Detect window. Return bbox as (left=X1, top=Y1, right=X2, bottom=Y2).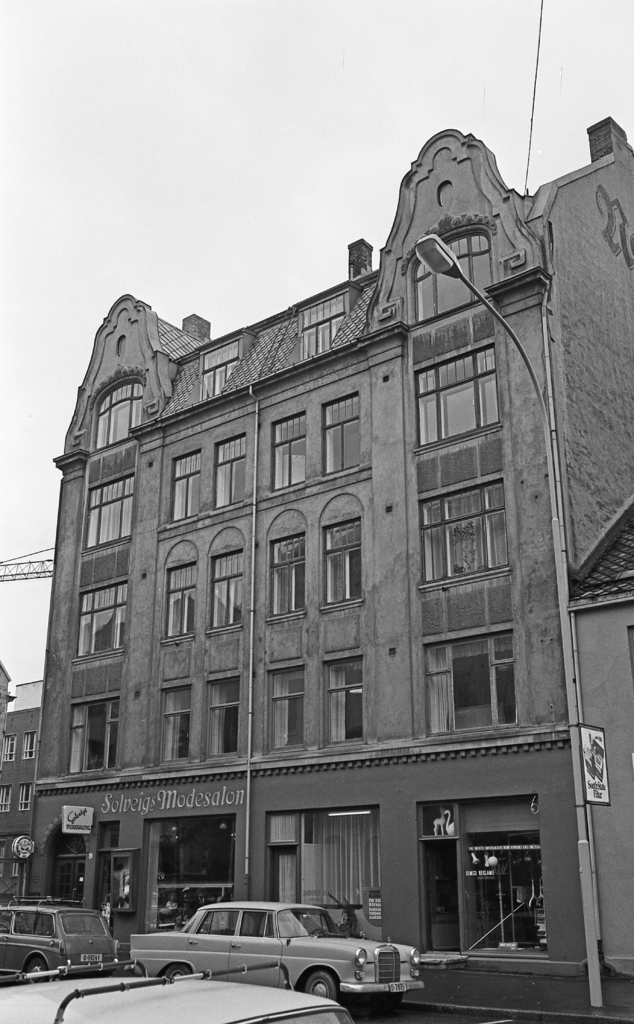
(left=405, top=213, right=501, bottom=318).
